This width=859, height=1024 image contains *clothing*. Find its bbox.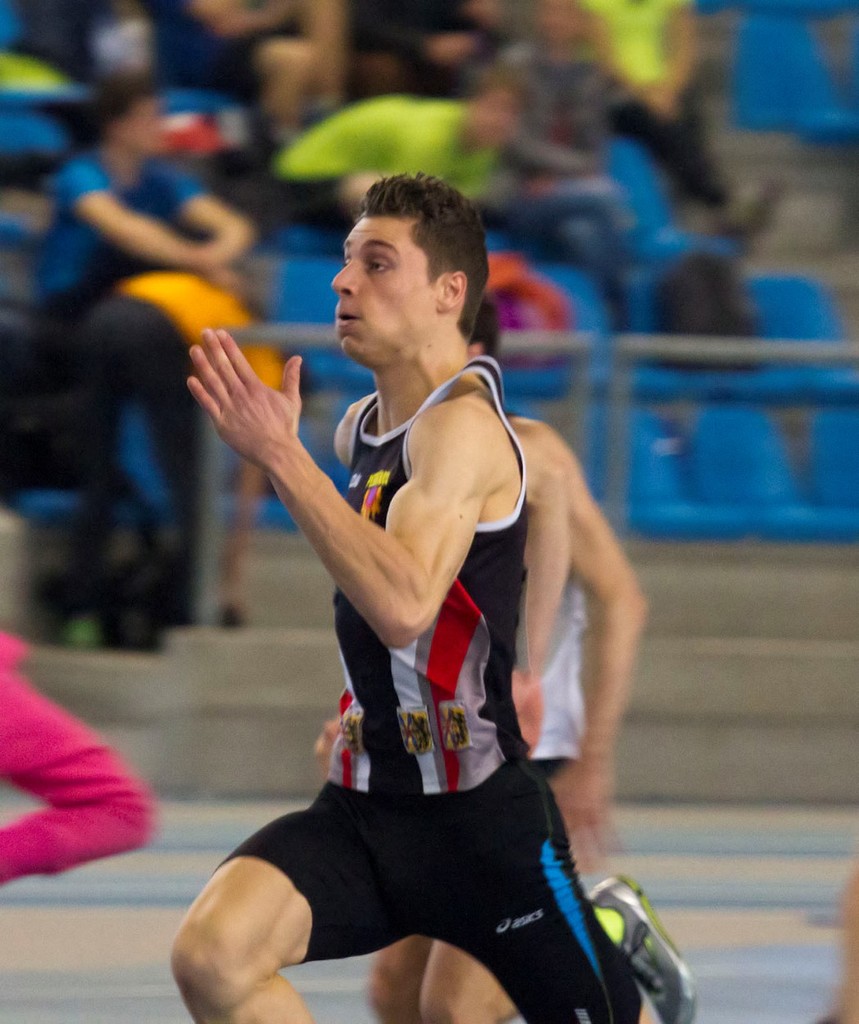
select_region(255, 93, 506, 243).
